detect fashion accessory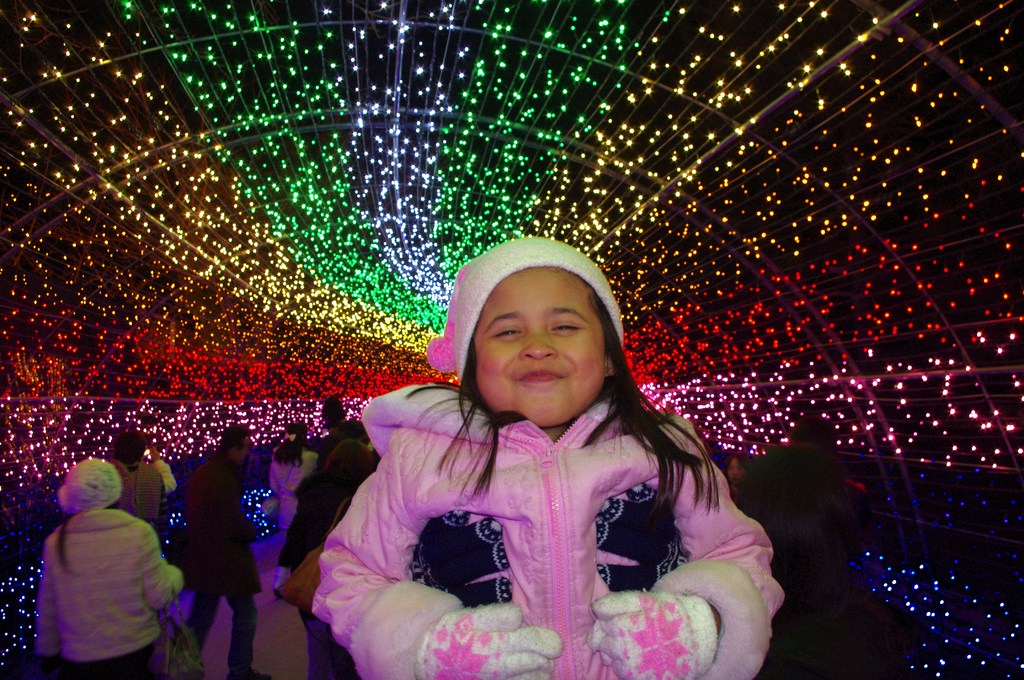
(409, 606, 561, 679)
